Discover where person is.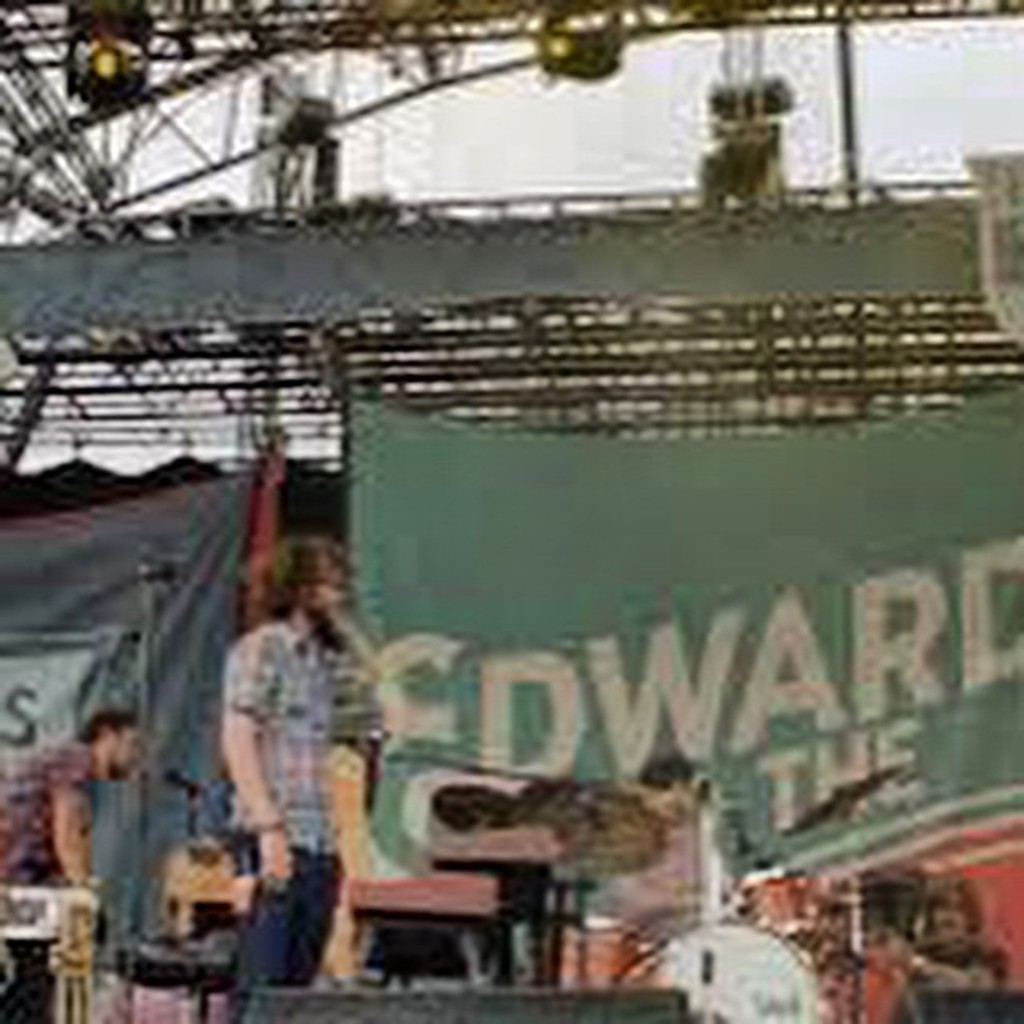
Discovered at 229, 526, 384, 981.
